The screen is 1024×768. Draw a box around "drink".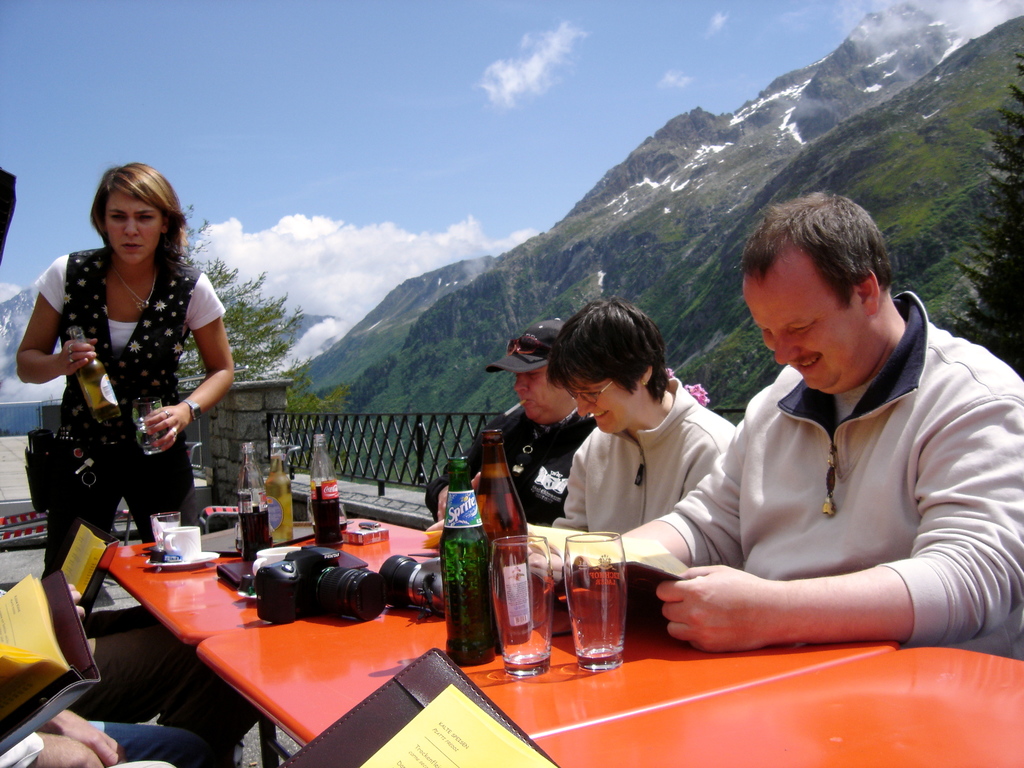
240/451/268/560.
